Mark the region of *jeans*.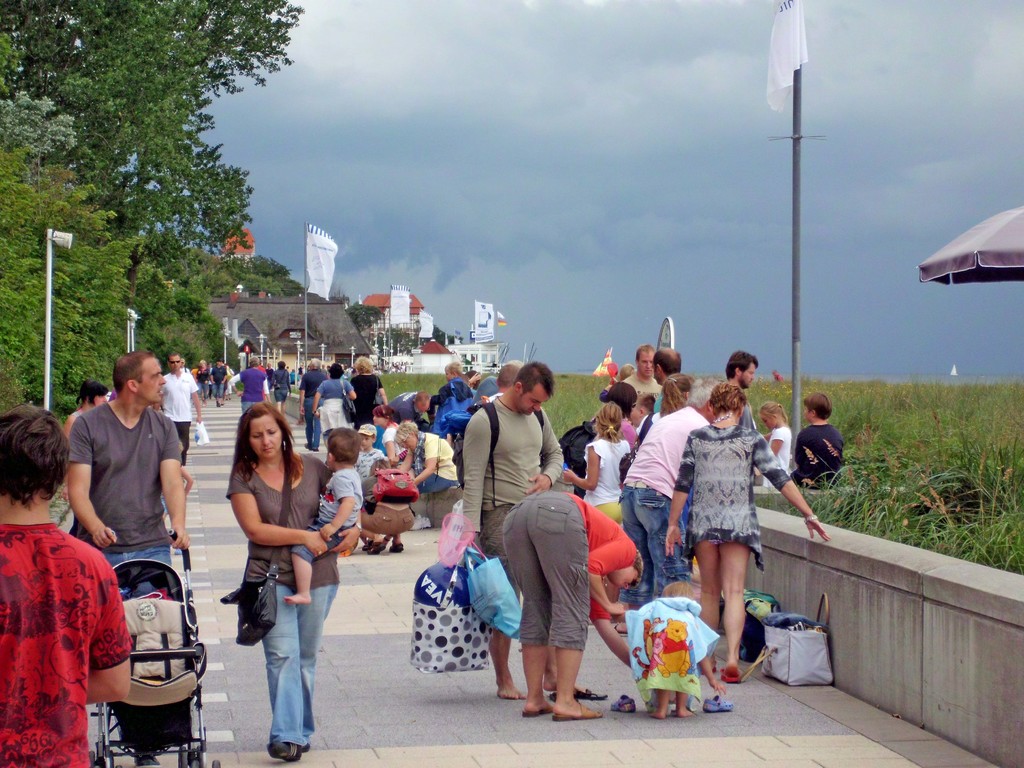
Region: (617, 488, 685, 609).
